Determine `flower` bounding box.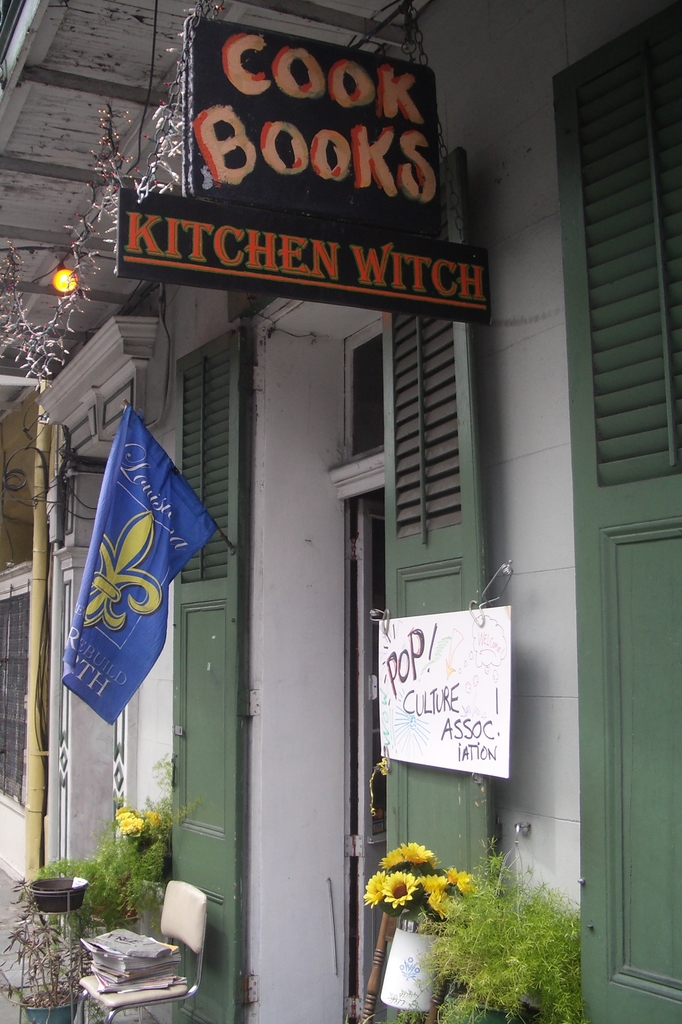
Determined: locate(359, 838, 479, 914).
